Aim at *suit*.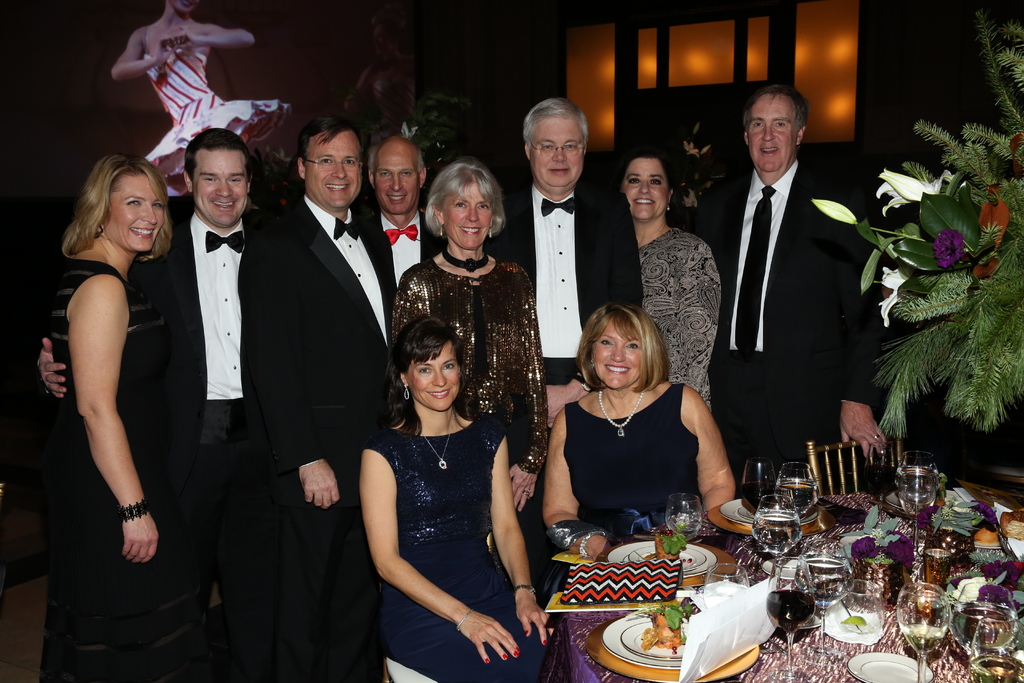
Aimed at box=[362, 206, 448, 292].
